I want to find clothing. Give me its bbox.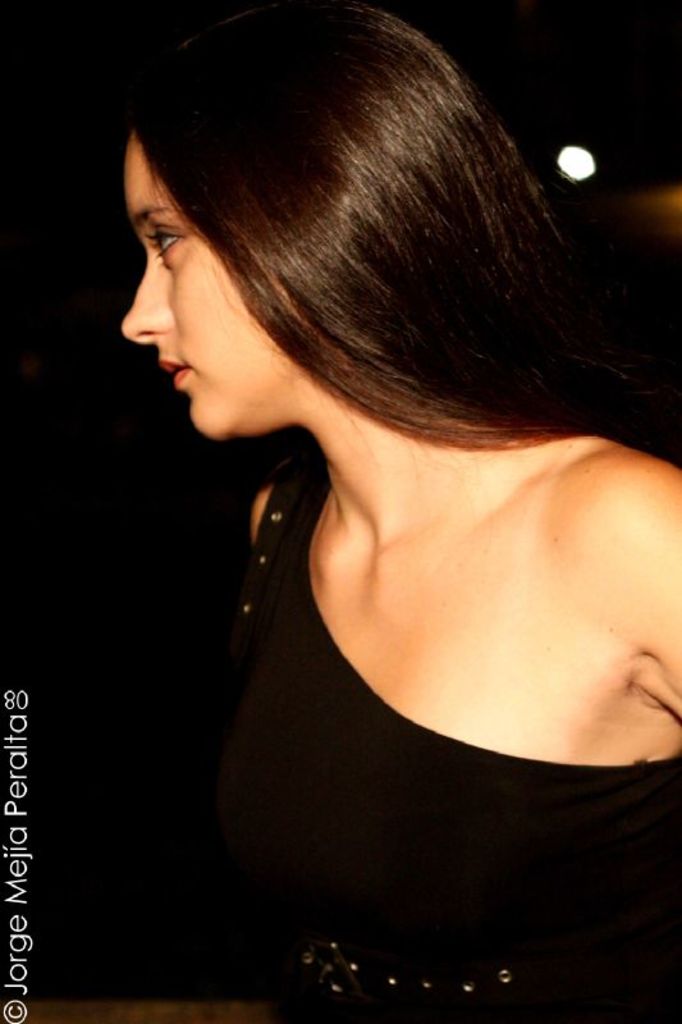
left=216, top=440, right=681, bottom=1023.
